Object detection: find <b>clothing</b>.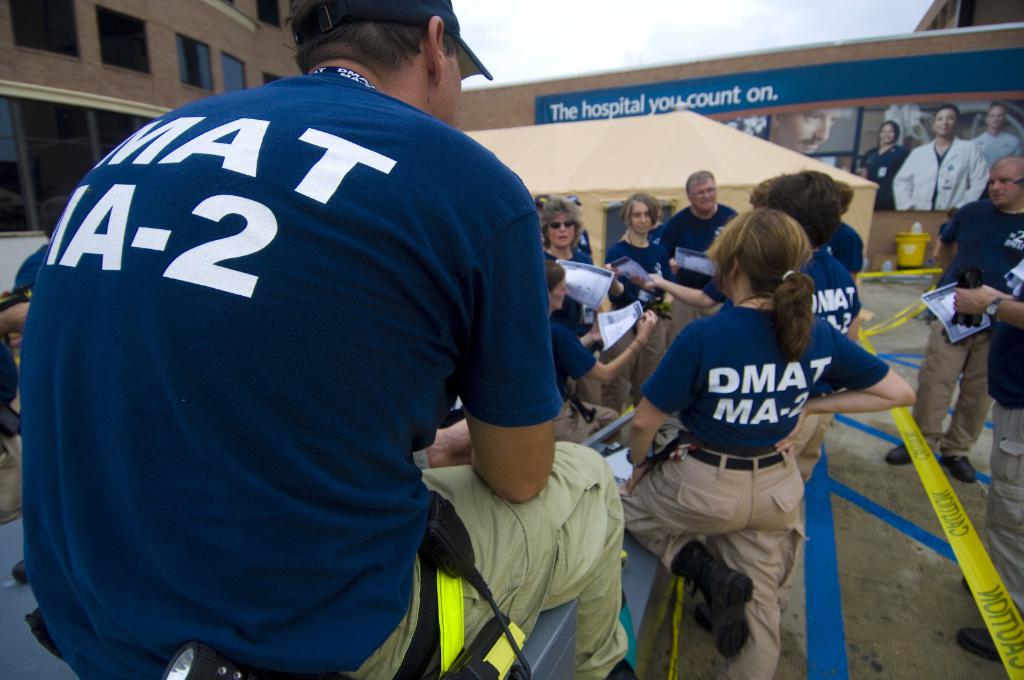
box=[862, 145, 911, 213].
